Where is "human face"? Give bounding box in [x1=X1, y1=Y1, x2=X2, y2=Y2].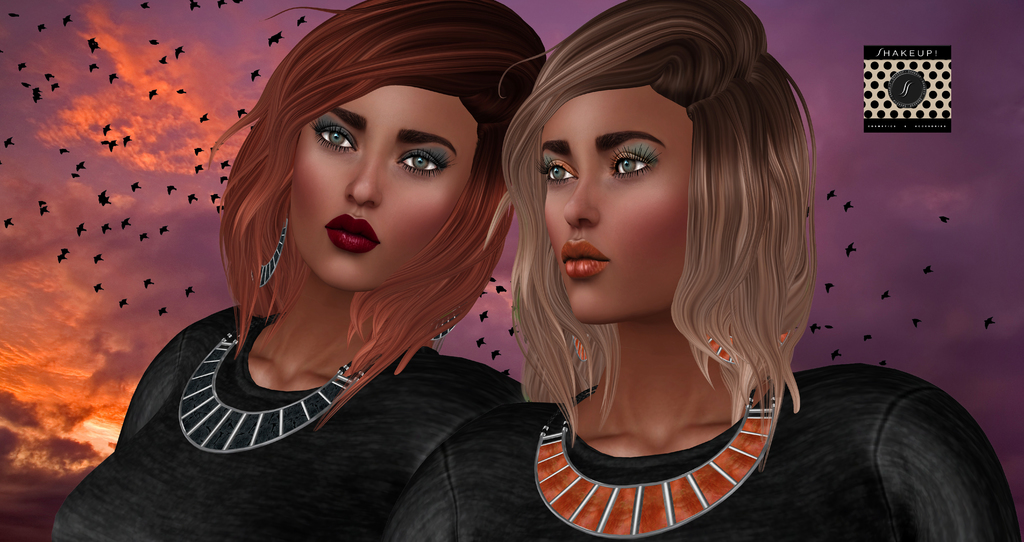
[x1=292, y1=87, x2=477, y2=290].
